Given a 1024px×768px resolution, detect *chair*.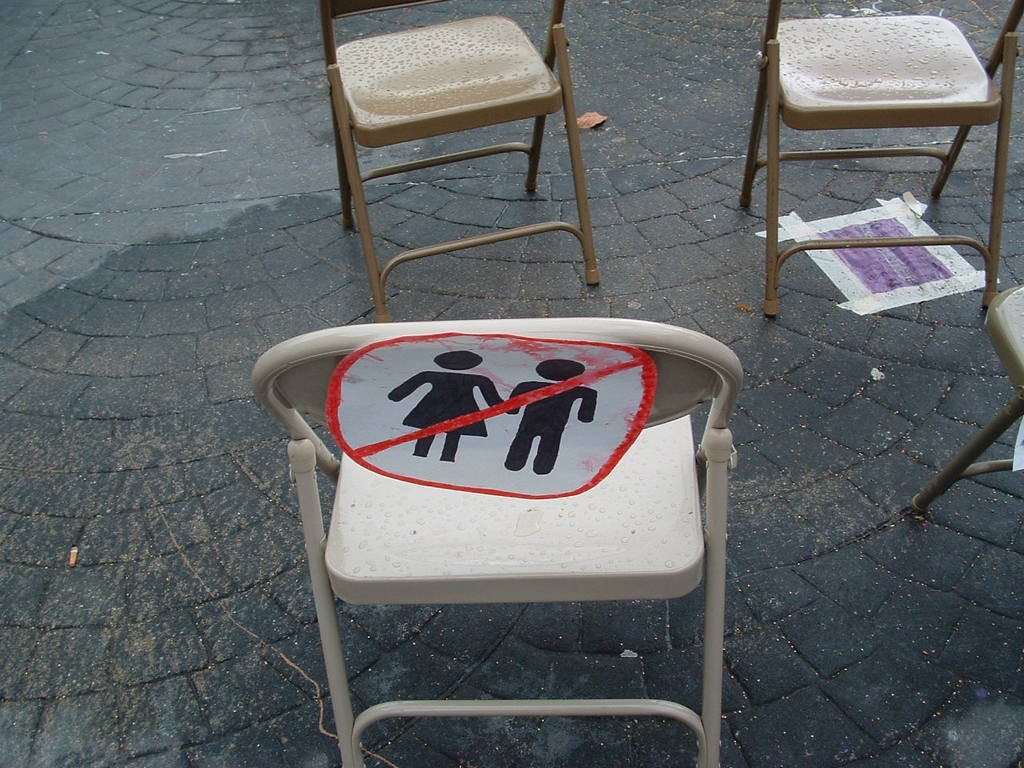
(242, 307, 749, 767).
